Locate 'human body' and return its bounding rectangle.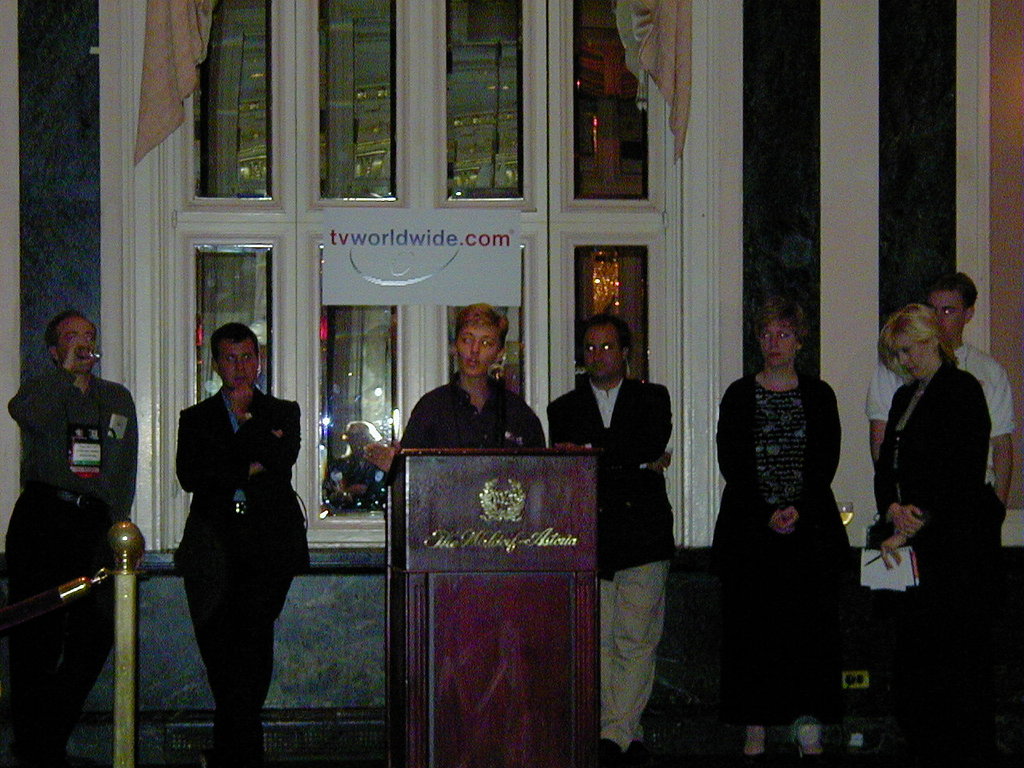
bbox=[154, 303, 309, 762].
